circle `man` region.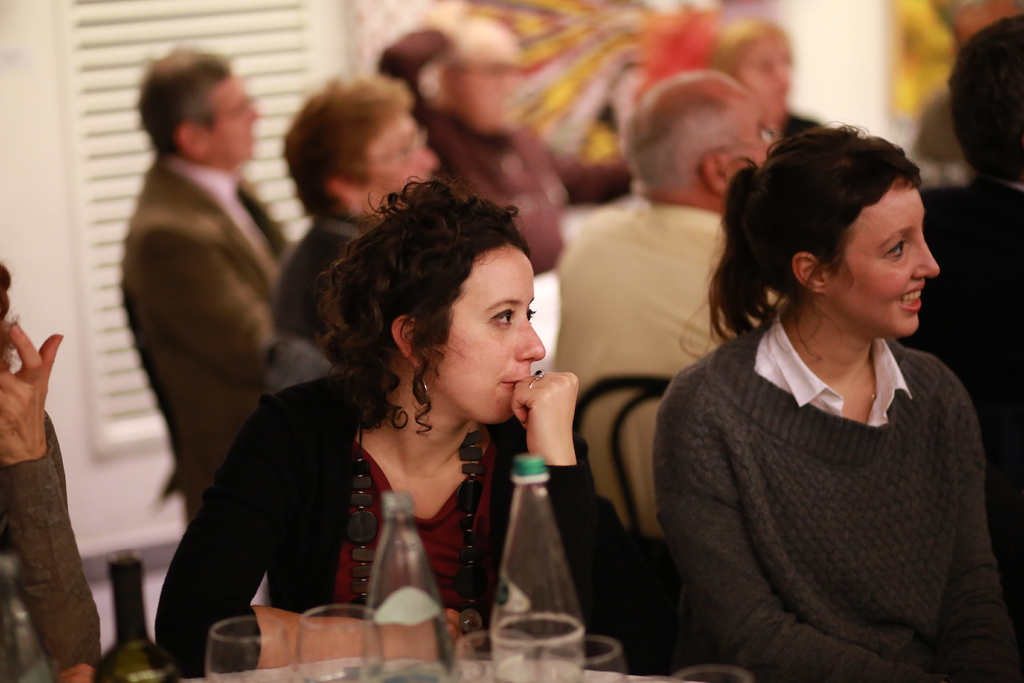
Region: (114, 44, 297, 530).
